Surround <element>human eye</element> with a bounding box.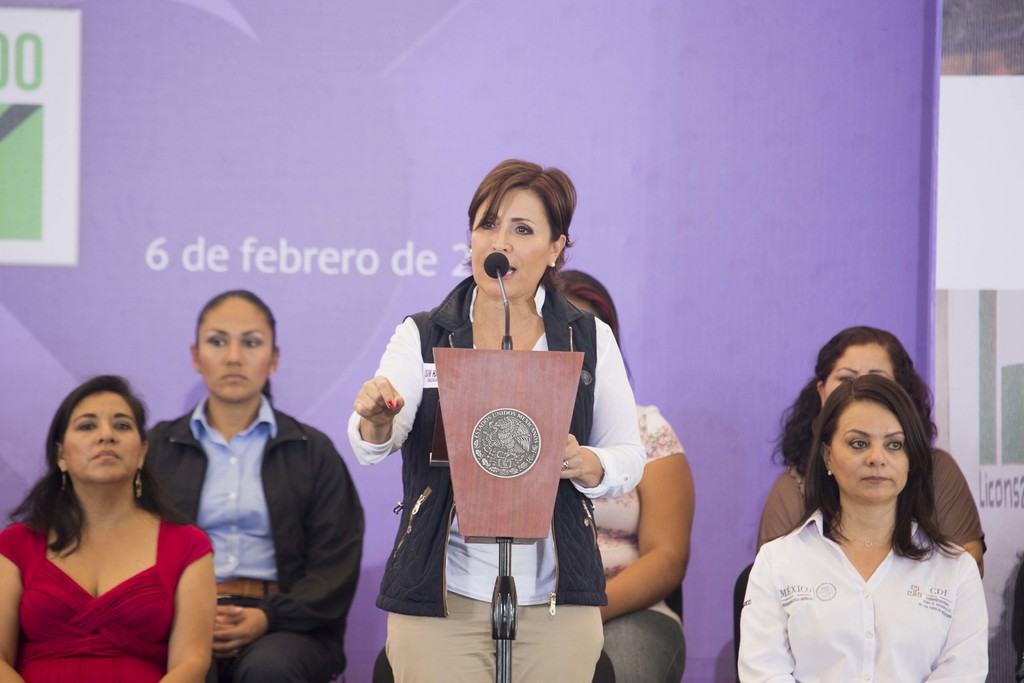
242 335 268 349.
